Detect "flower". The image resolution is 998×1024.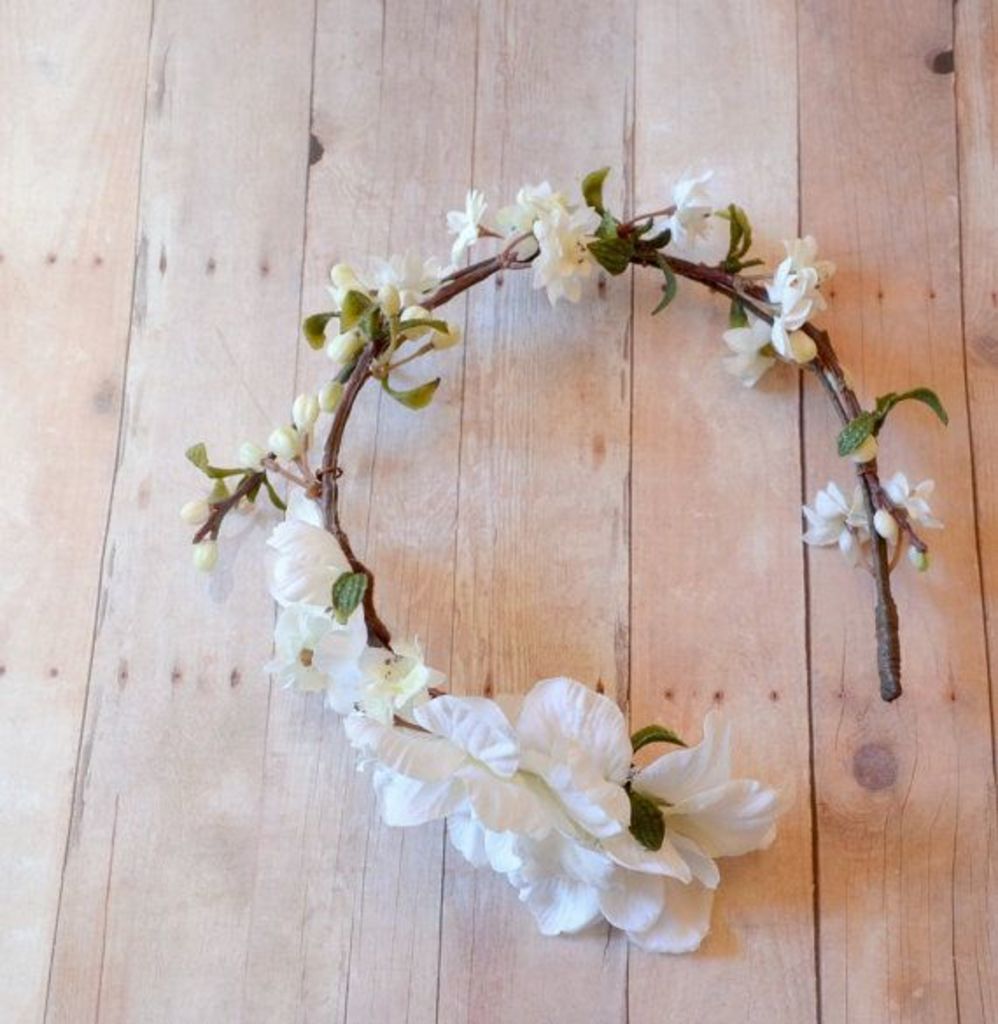
[263,604,354,684].
